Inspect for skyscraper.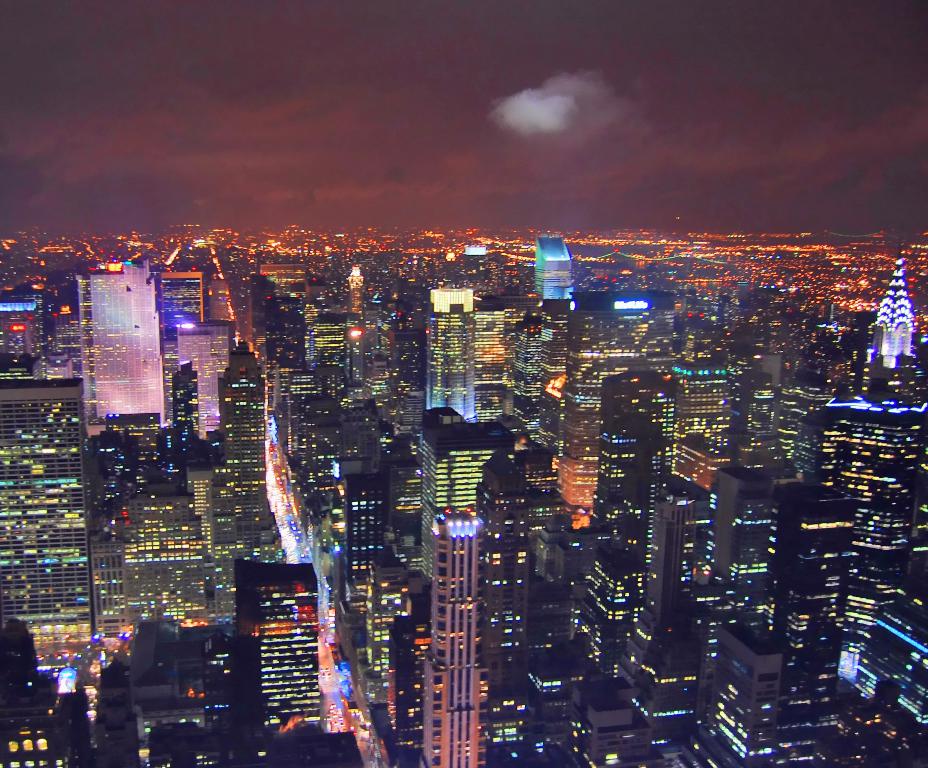
Inspection: 75:253:169:441.
